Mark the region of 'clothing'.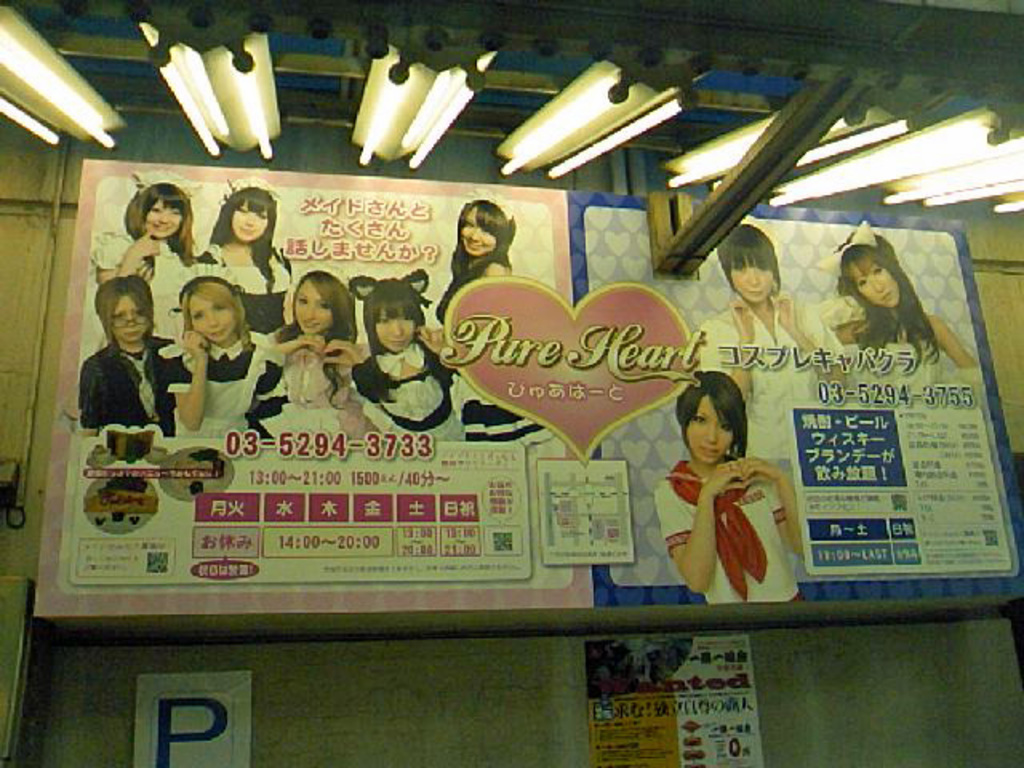
Region: x1=59 y1=333 x2=176 y2=437.
